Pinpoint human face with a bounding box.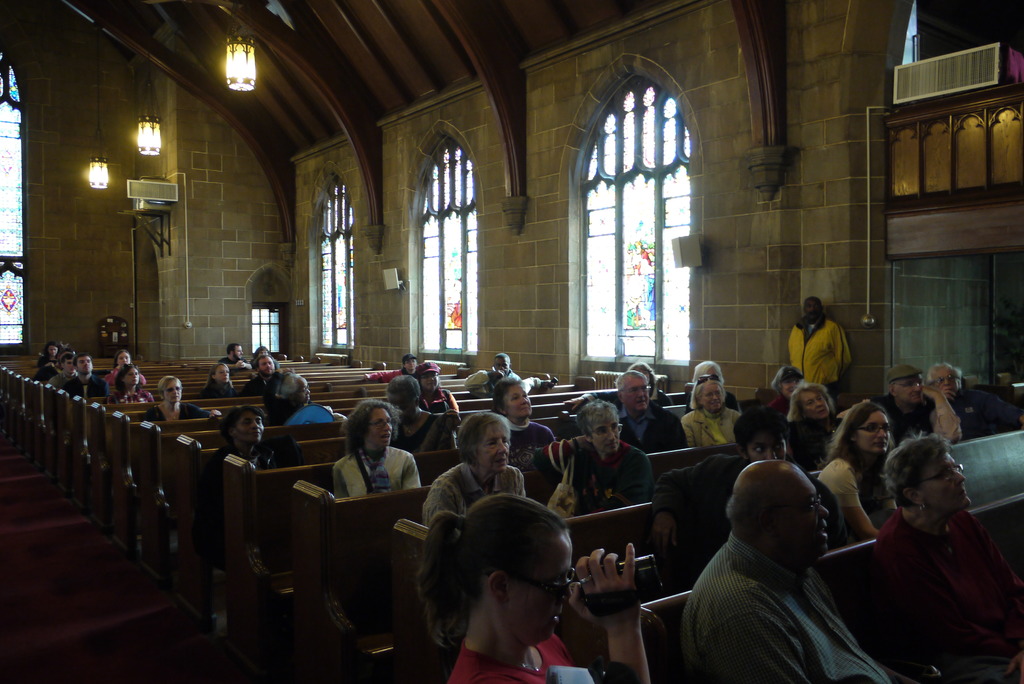
bbox=[931, 368, 957, 396].
